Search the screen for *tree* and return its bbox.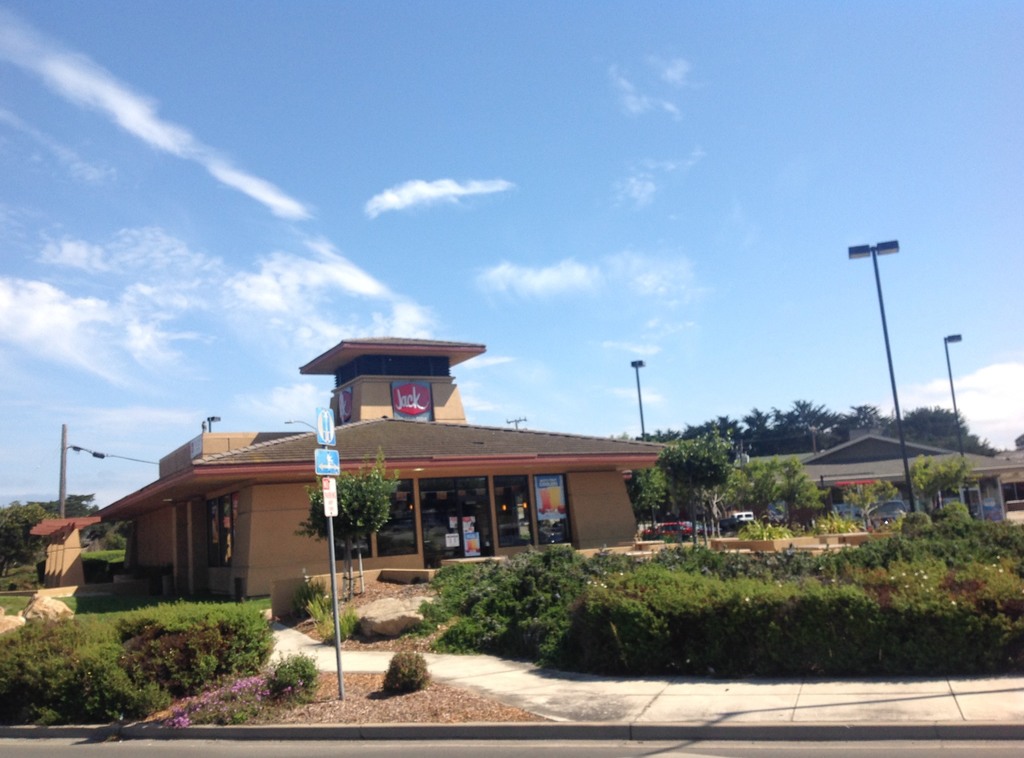
Found: bbox(644, 430, 714, 559).
